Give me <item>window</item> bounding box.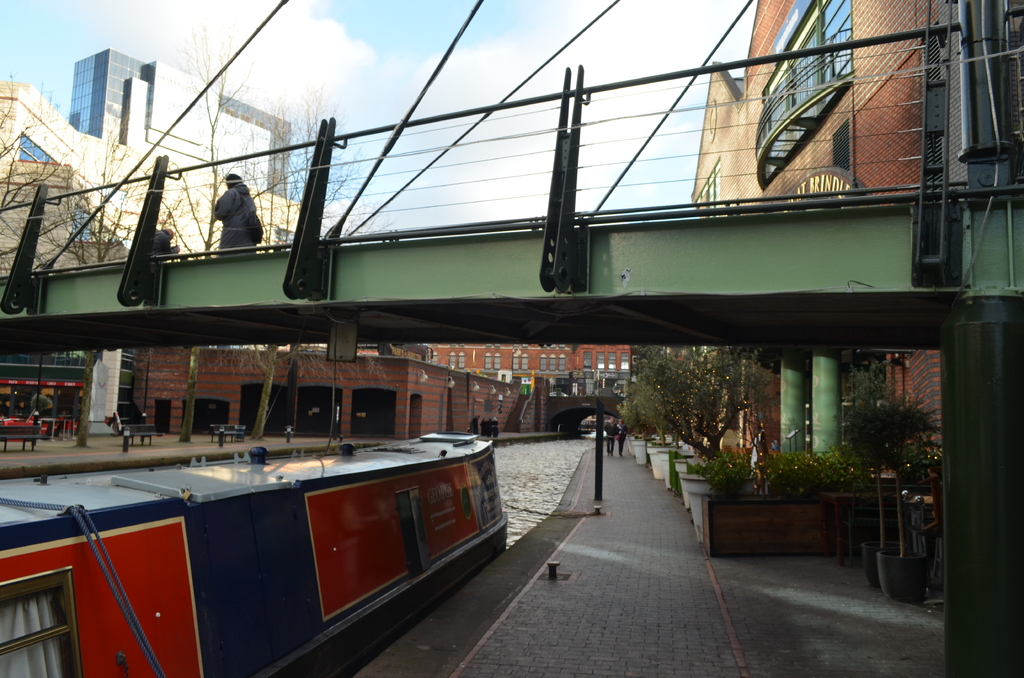
bbox=[690, 155, 723, 213].
